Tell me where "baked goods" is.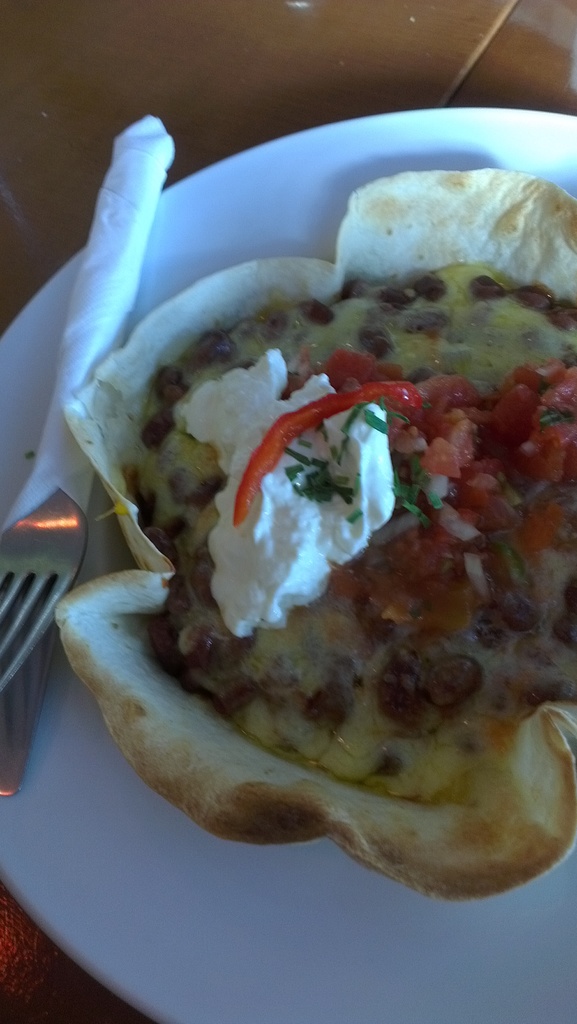
"baked goods" is at rect(51, 167, 576, 918).
